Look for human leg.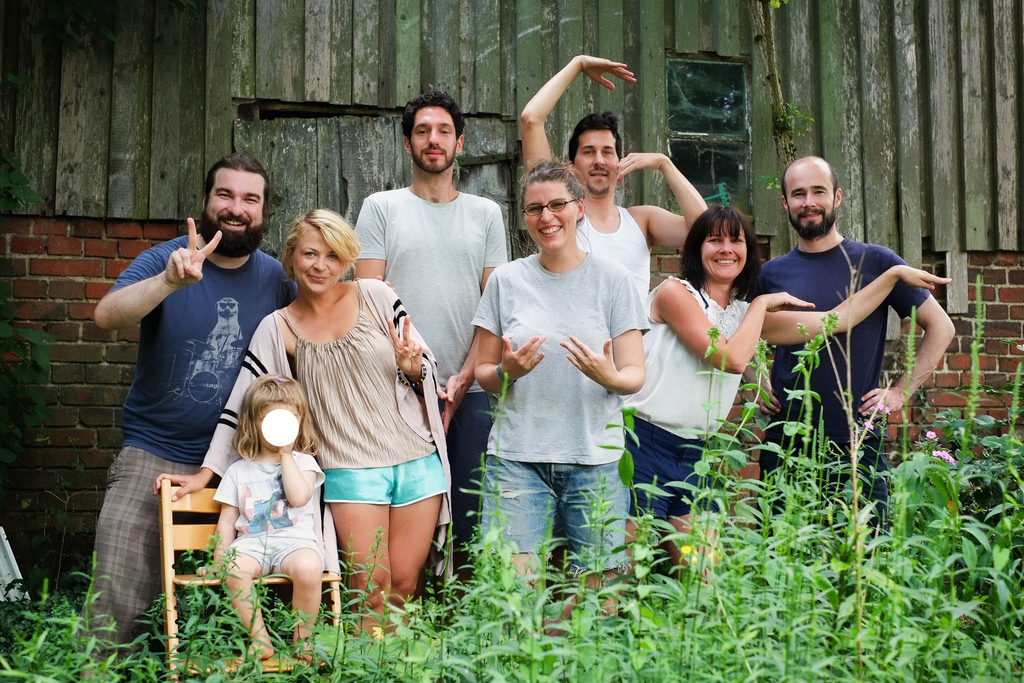
Found: 278 545 320 655.
